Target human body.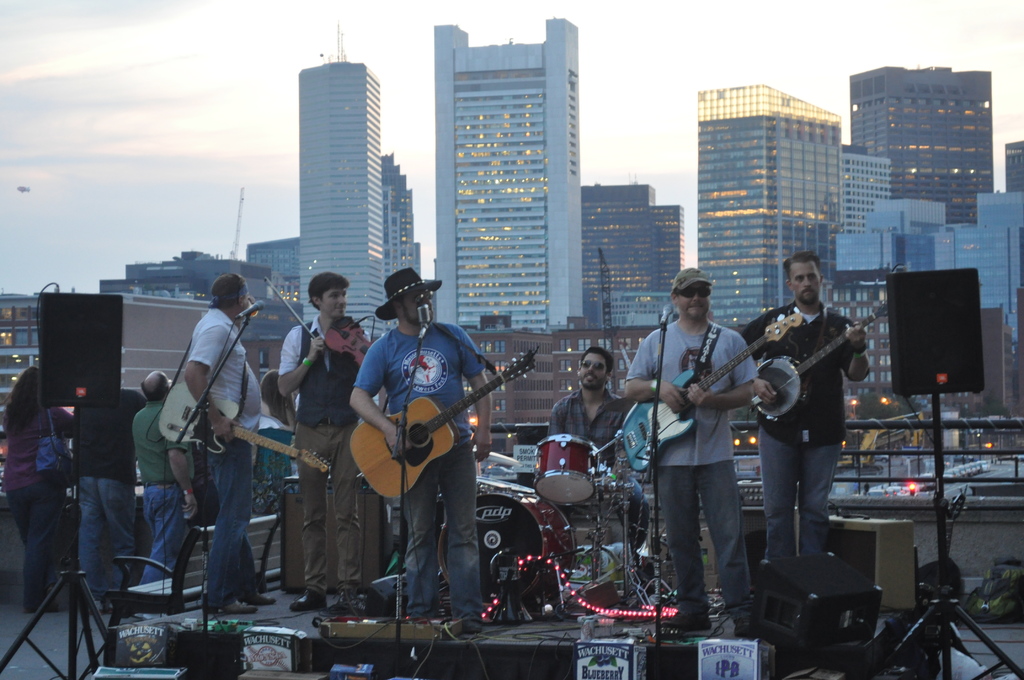
Target region: 737,250,870,613.
